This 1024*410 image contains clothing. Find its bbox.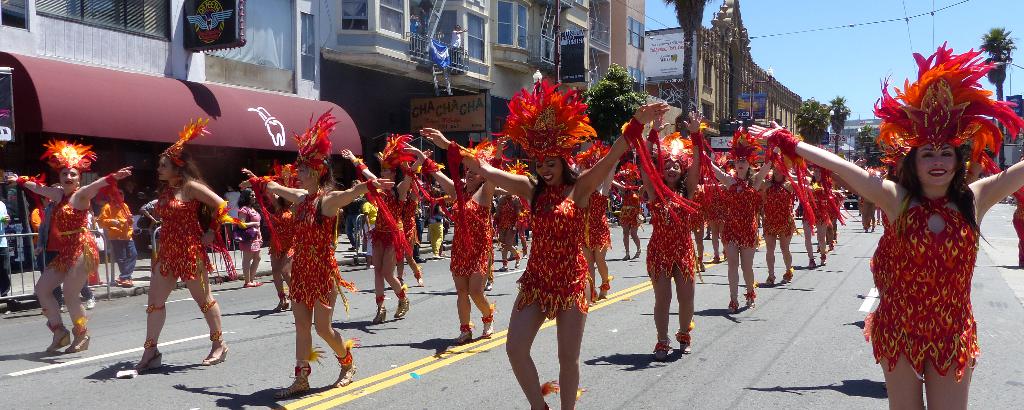
locate(761, 179, 794, 242).
